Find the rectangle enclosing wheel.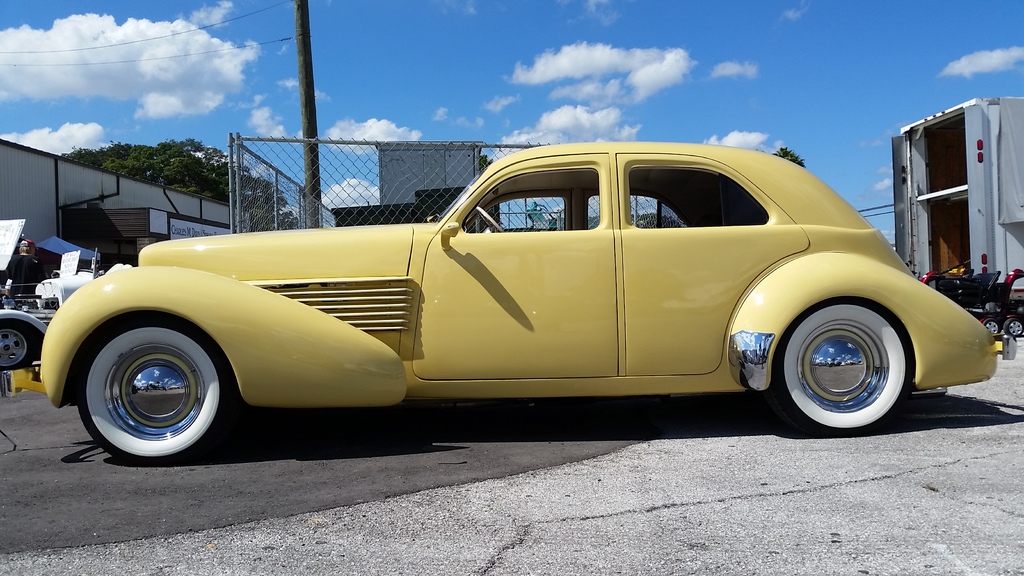
rect(982, 318, 998, 333).
